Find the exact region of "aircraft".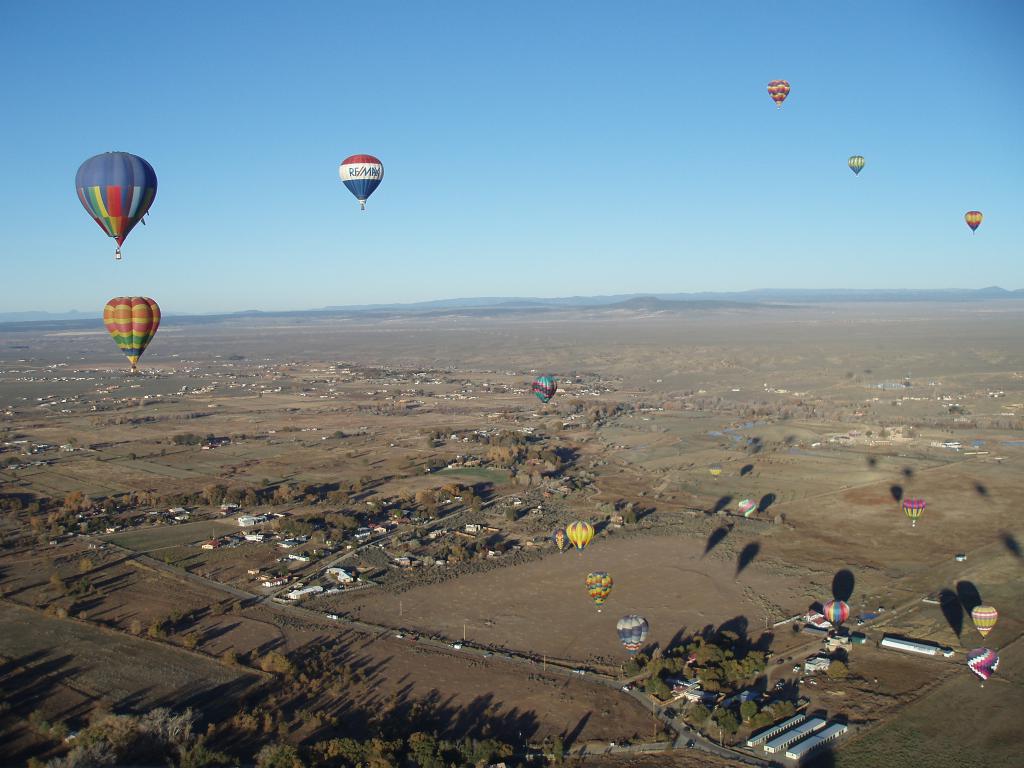
Exact region: detection(531, 375, 558, 408).
